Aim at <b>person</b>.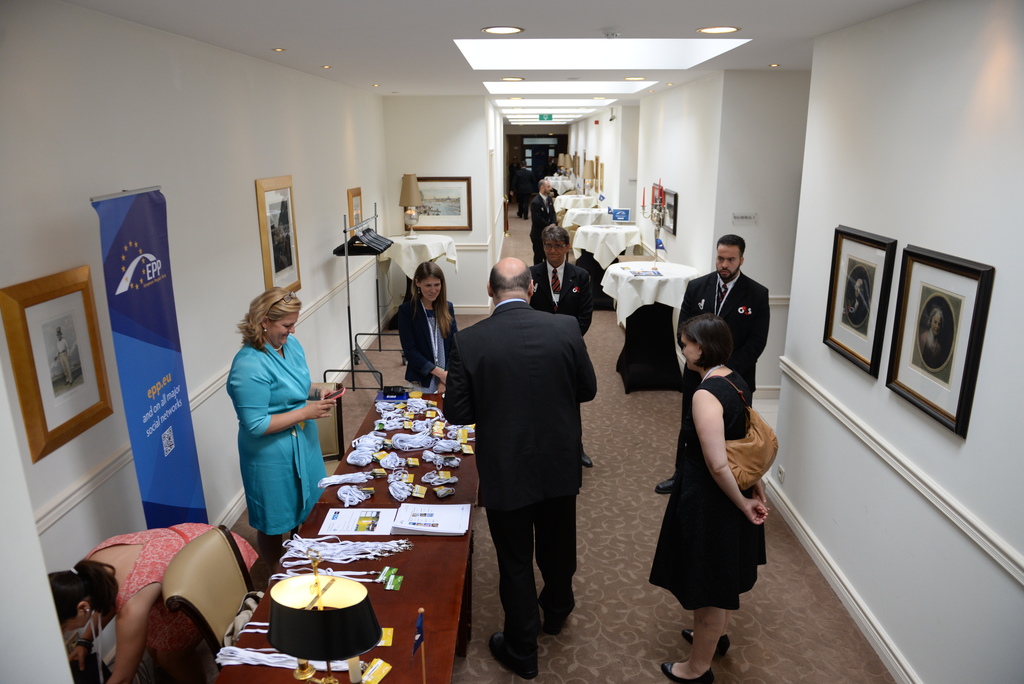
Aimed at pyautogui.locateOnScreen(648, 312, 763, 683).
